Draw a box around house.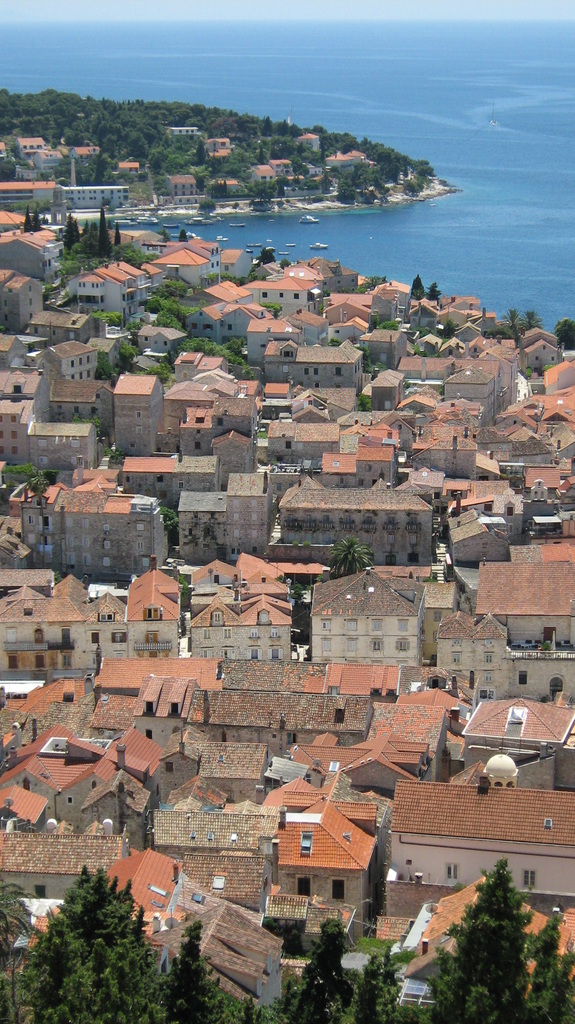
398:478:438:511.
